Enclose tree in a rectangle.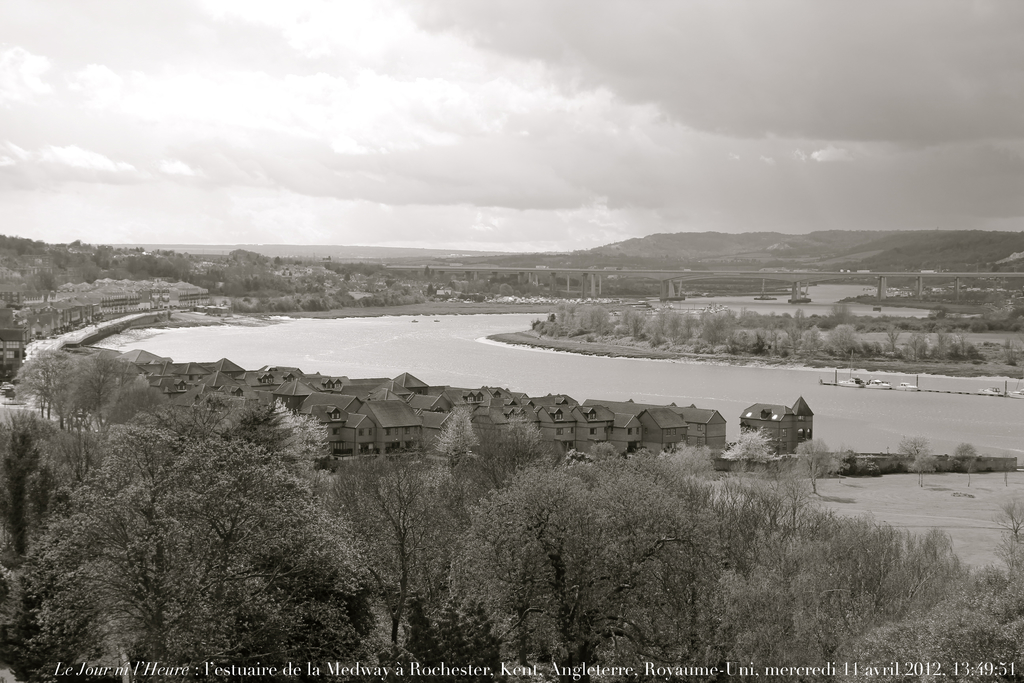
bbox(794, 439, 842, 496).
